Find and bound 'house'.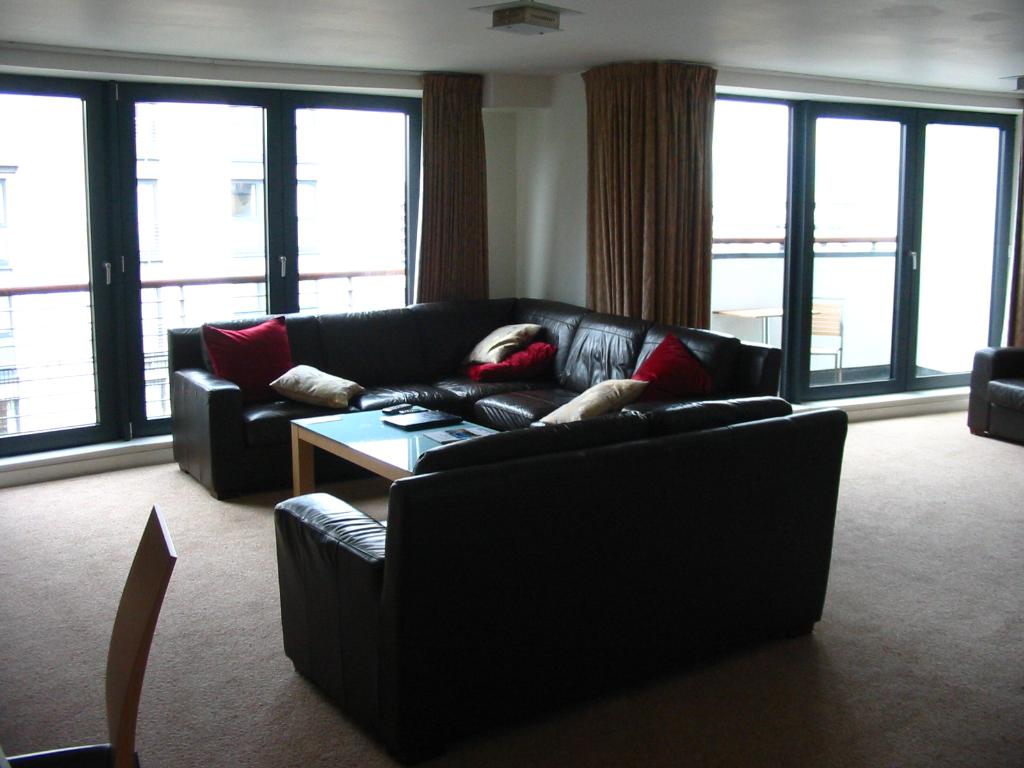
Bound: (0,0,1023,767).
